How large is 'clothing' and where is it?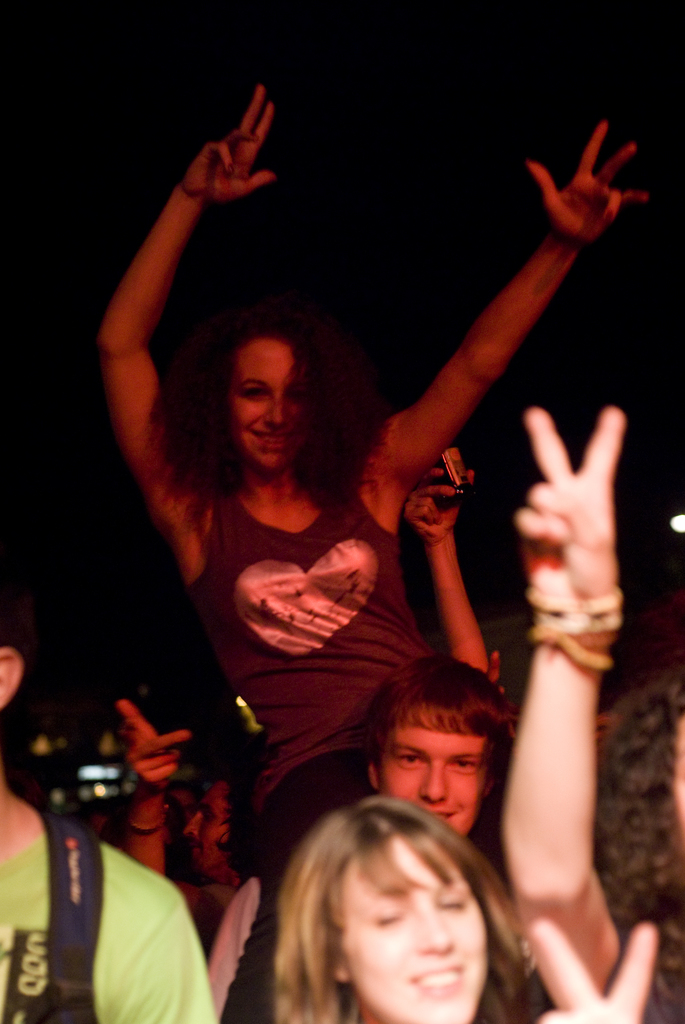
Bounding box: [185,482,444,896].
